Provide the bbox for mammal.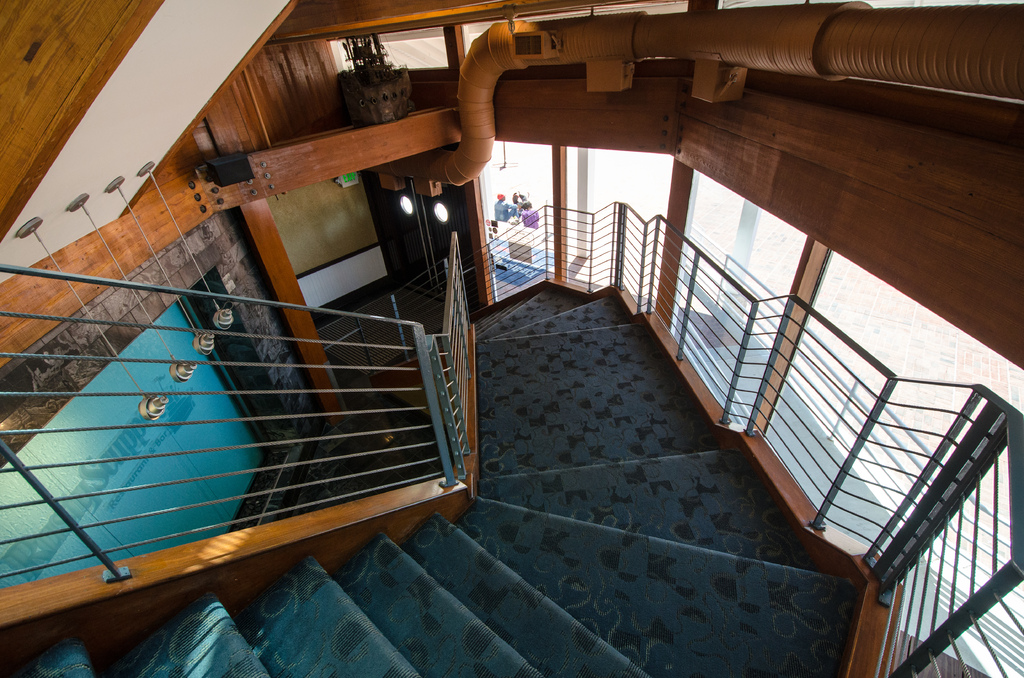
bbox=(493, 193, 516, 223).
